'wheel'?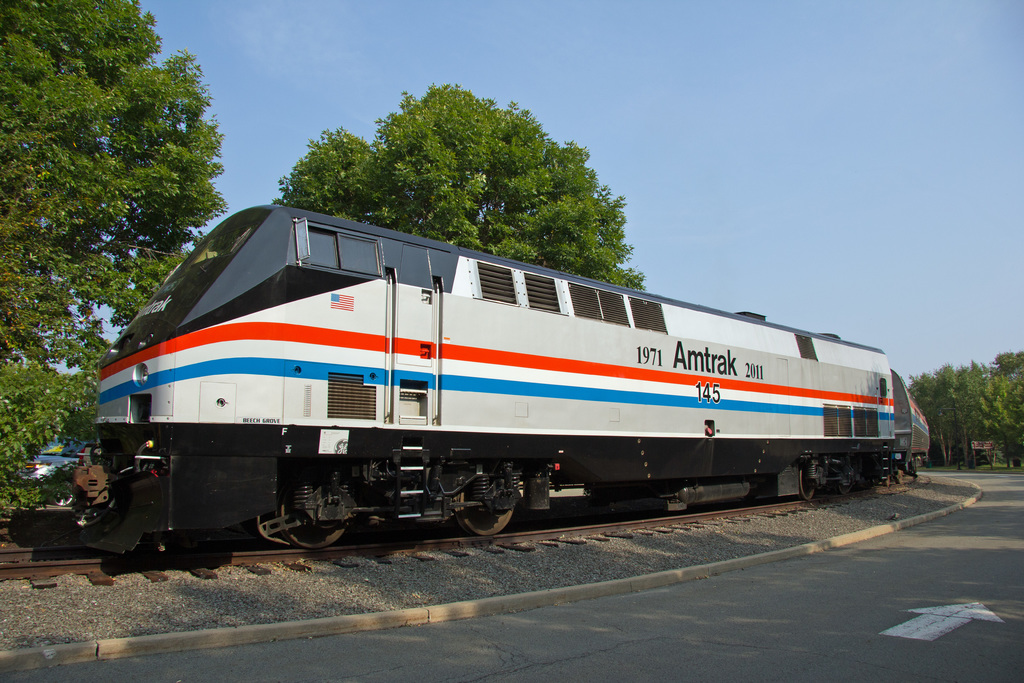
box(51, 481, 76, 506)
